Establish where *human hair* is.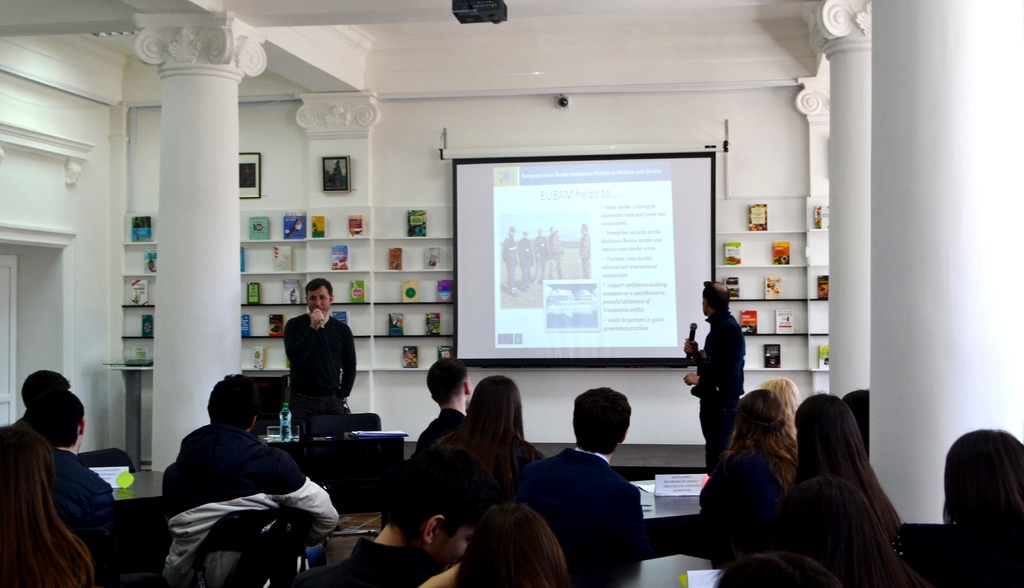
Established at l=575, t=390, r=629, b=458.
